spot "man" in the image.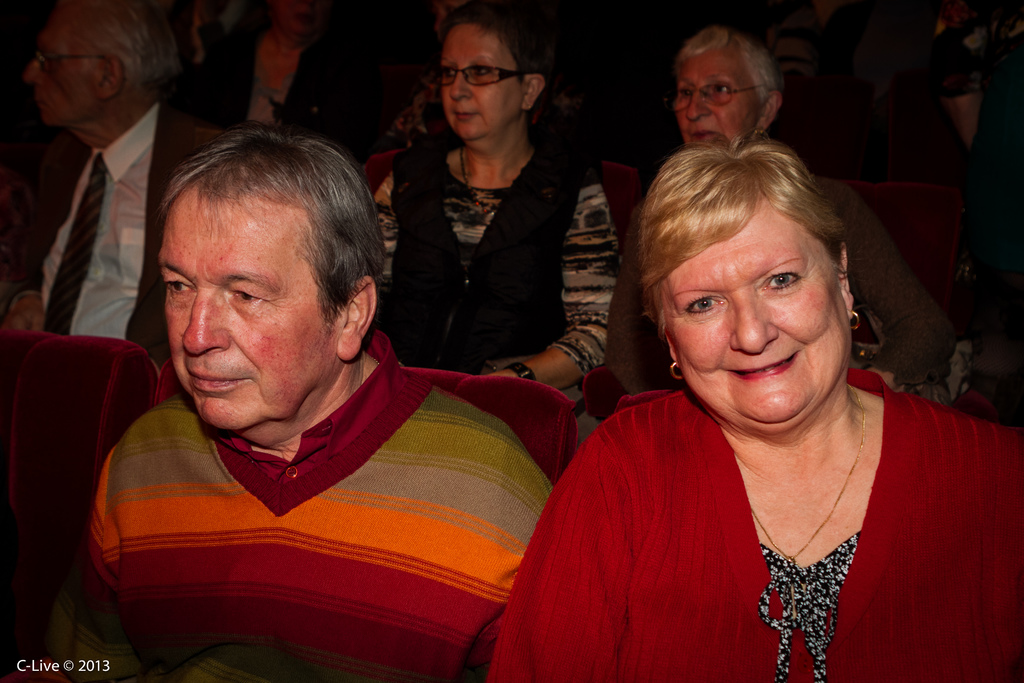
"man" found at <bbox>0, 0, 230, 367</bbox>.
